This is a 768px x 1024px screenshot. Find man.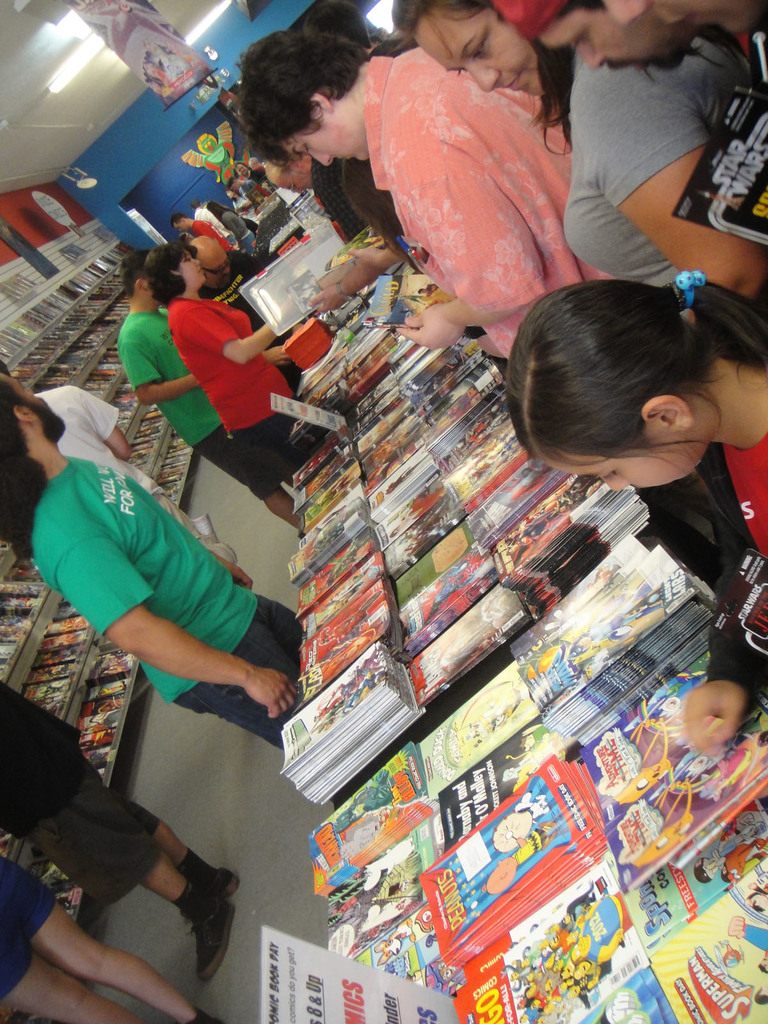
Bounding box: Rect(22, 414, 294, 871).
